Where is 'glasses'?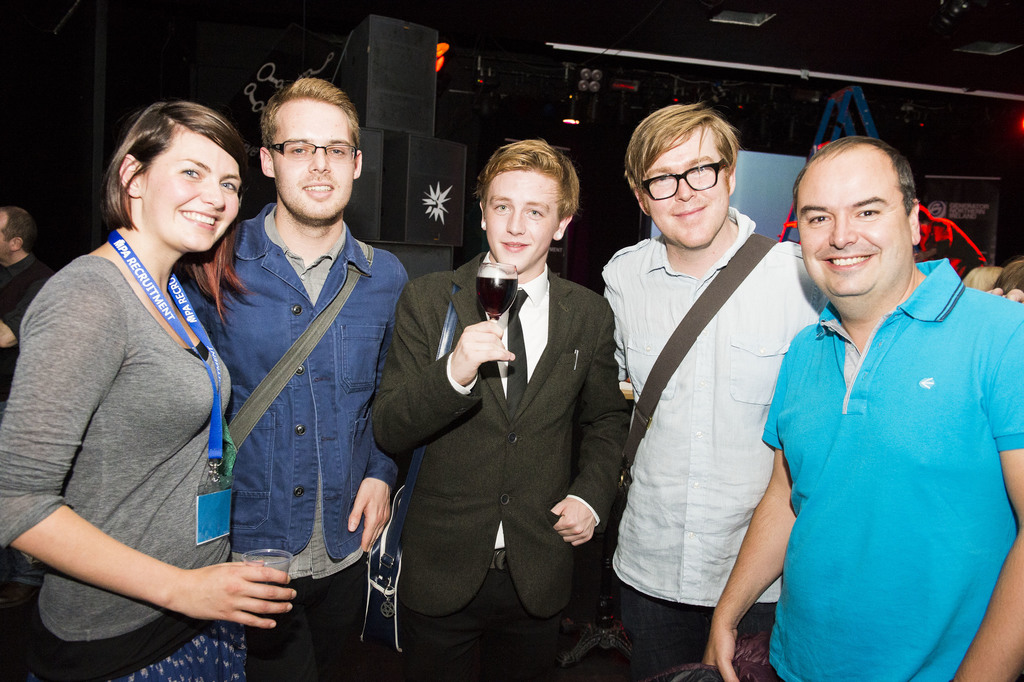
bbox(637, 160, 726, 203).
